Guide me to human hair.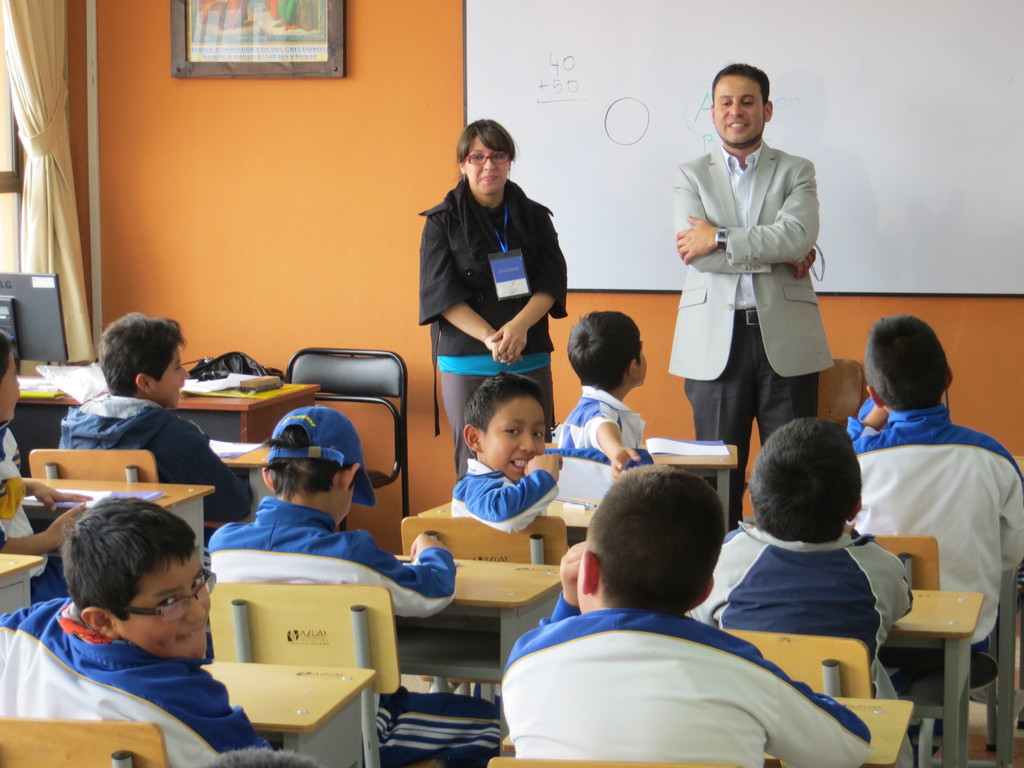
Guidance: Rect(743, 415, 863, 540).
